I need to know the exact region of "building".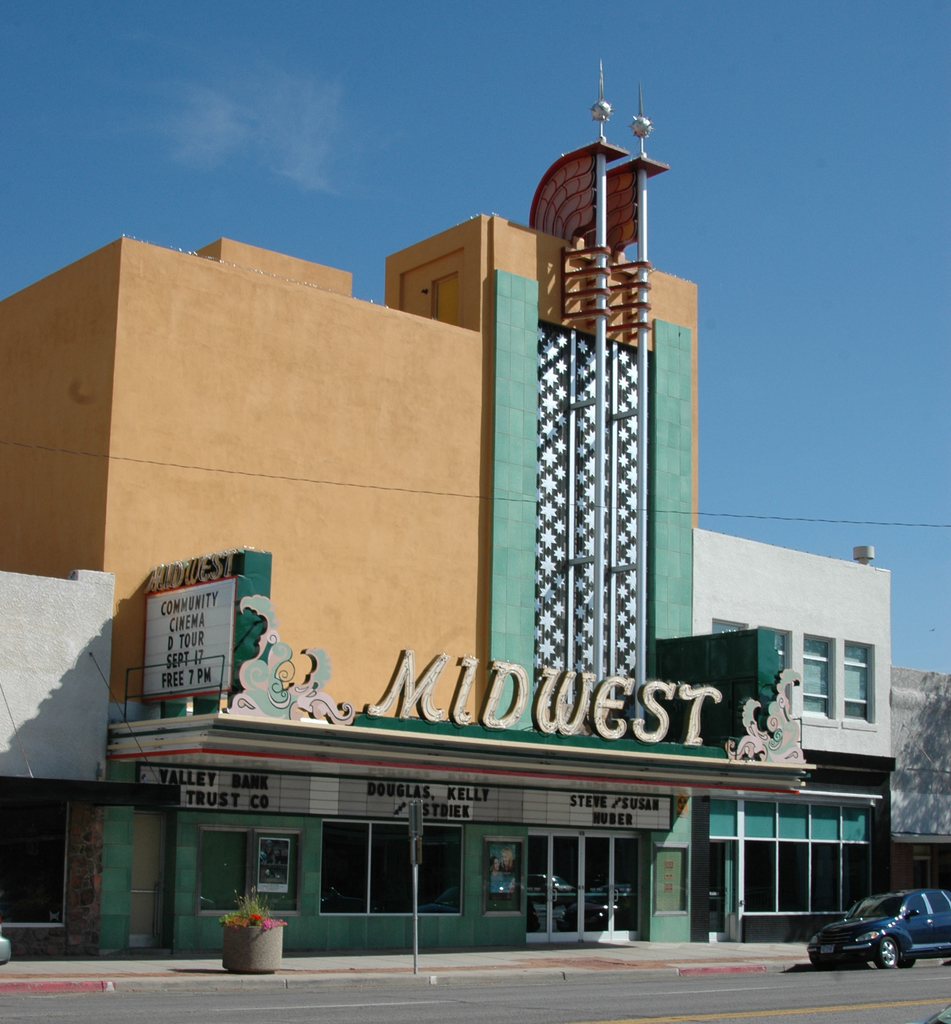
Region: 885/671/950/890.
